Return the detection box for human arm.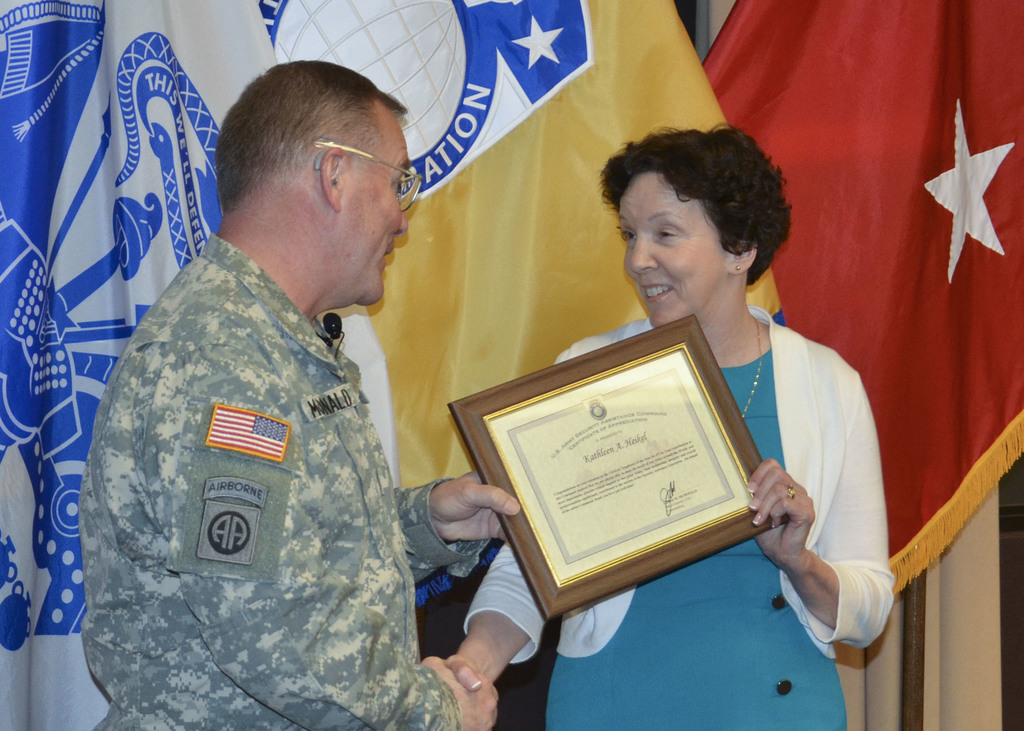
locate(456, 328, 590, 707).
